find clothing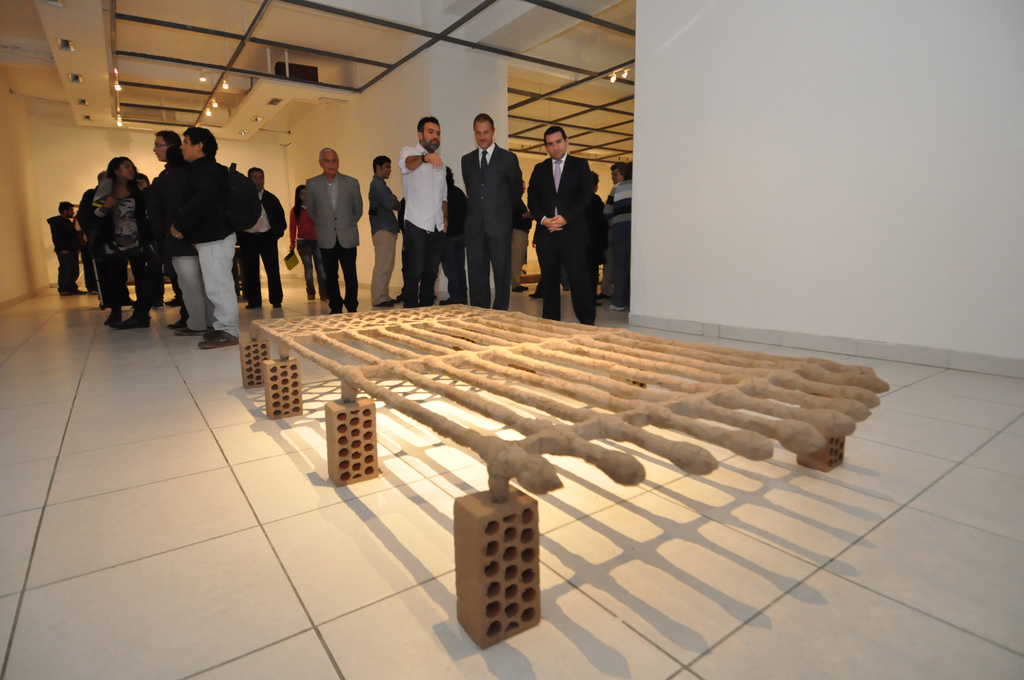
x1=184 y1=151 x2=235 y2=336
